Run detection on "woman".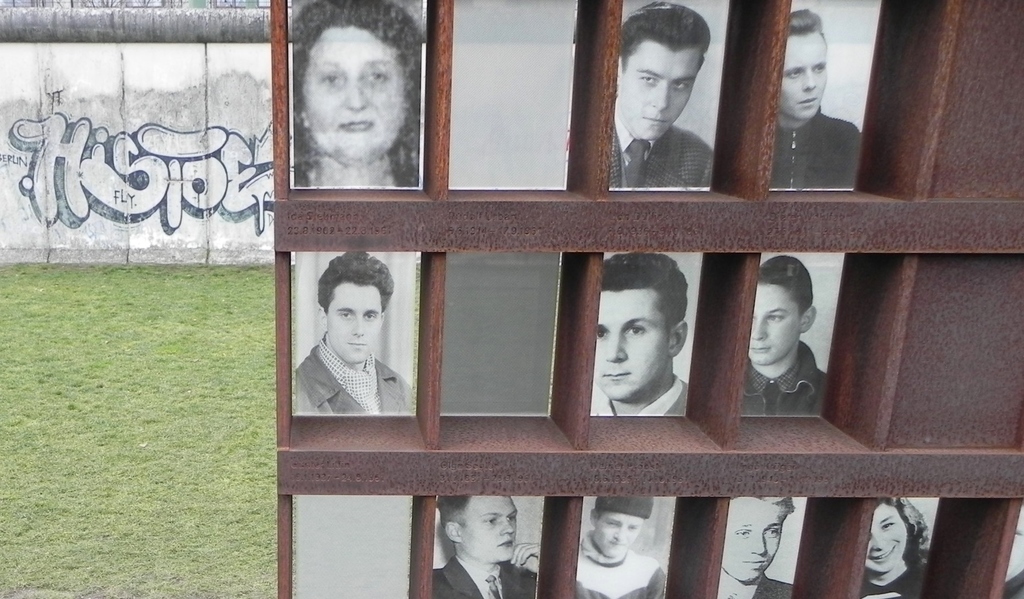
Result: bbox(292, 0, 424, 190).
